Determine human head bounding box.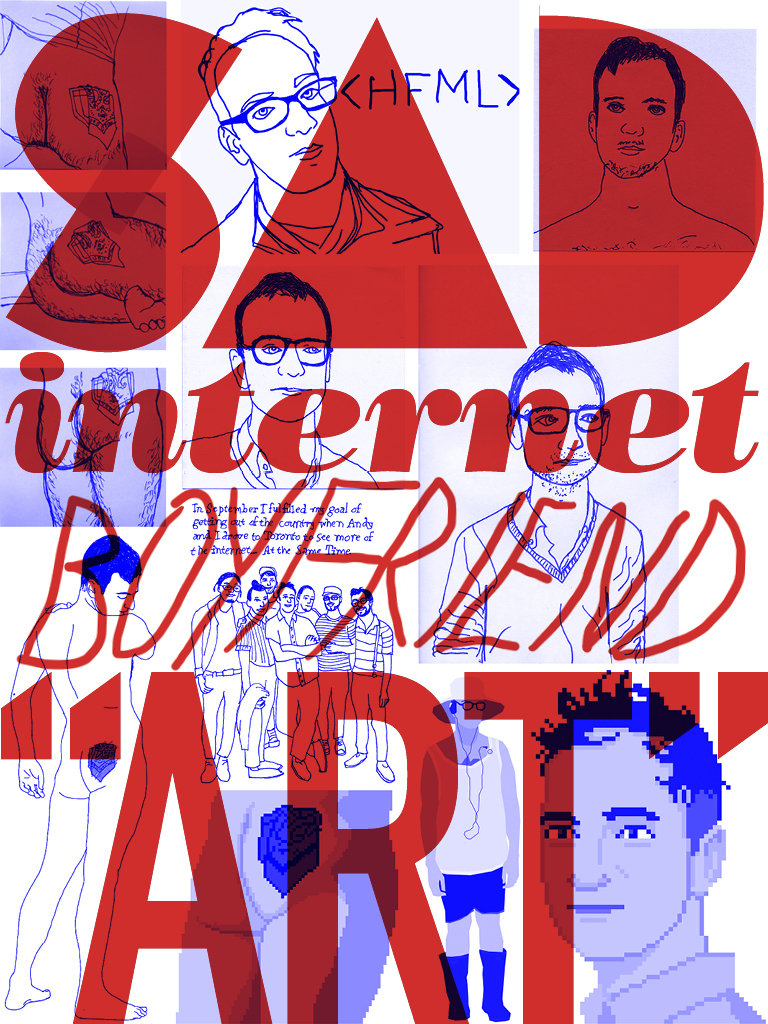
Determined: box(540, 678, 753, 965).
